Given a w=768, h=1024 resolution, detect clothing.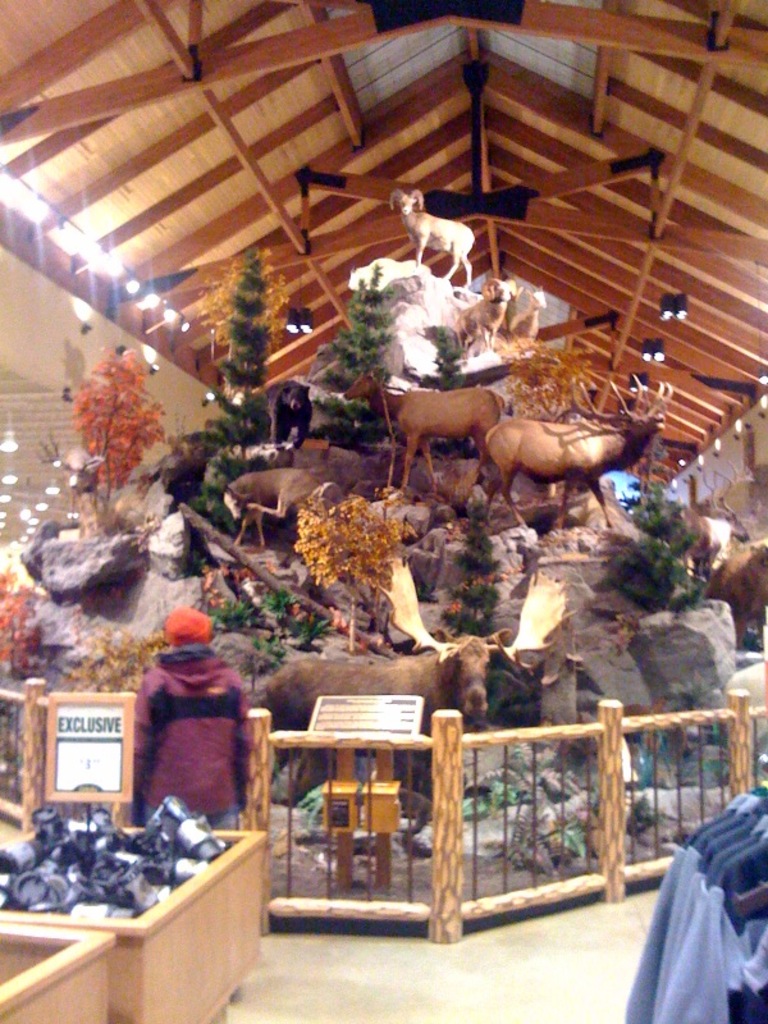
bbox=[132, 620, 262, 836].
